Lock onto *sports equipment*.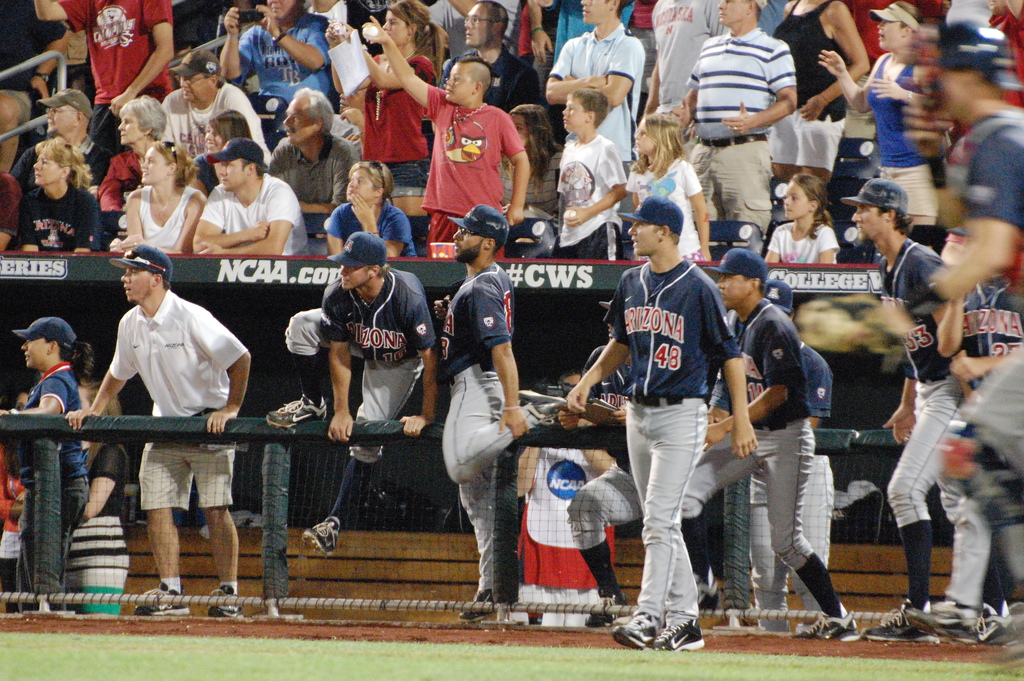
Locked: 297 510 344 560.
